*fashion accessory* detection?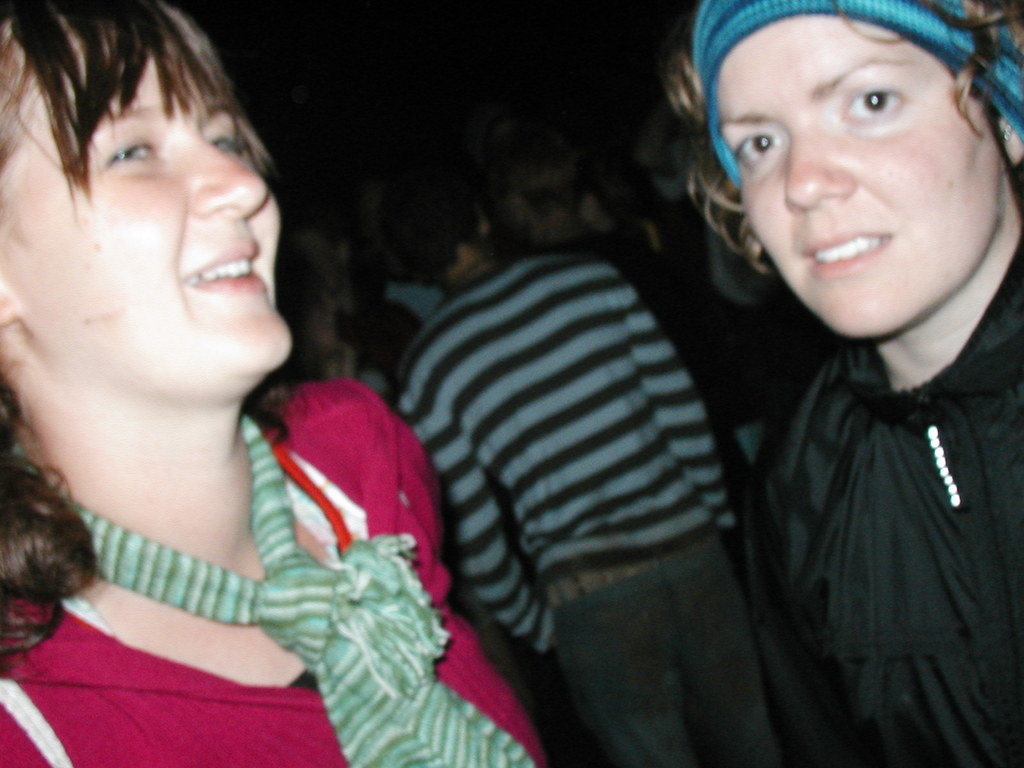
crop(687, 1, 1023, 189)
